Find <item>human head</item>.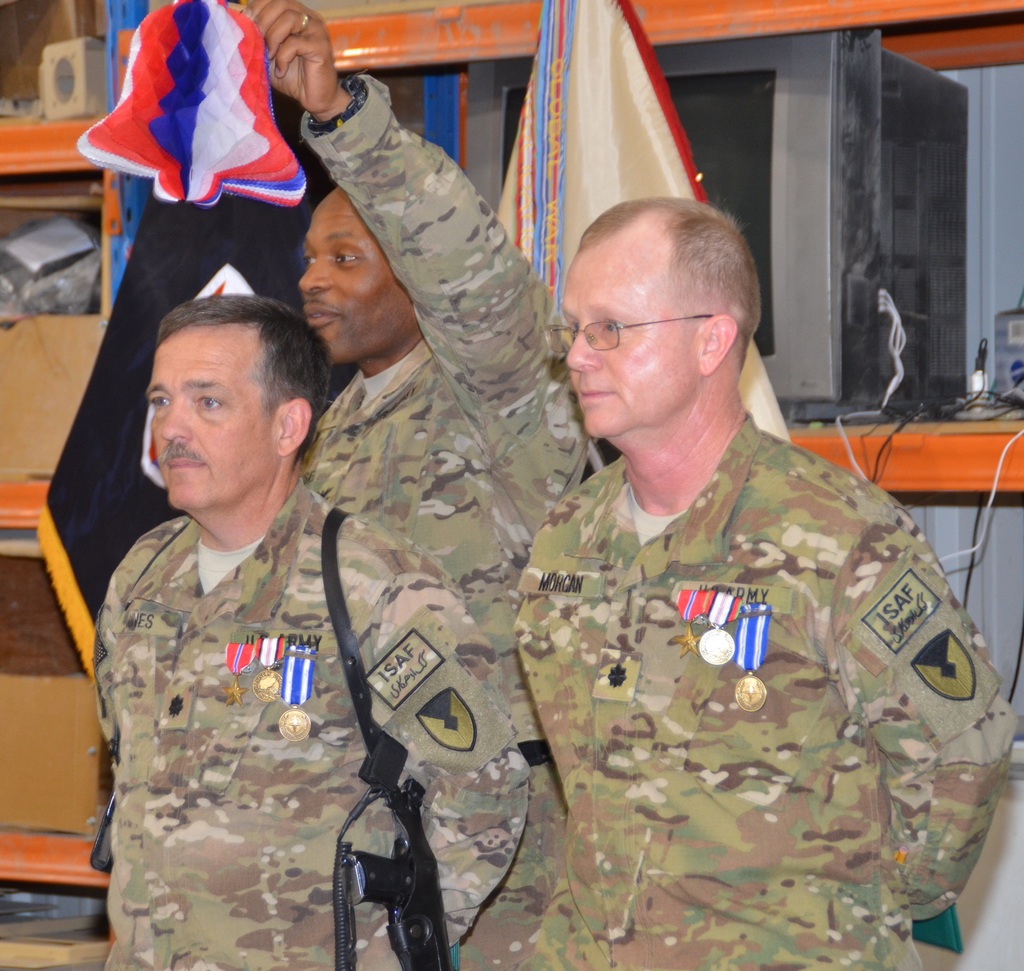
(left=138, top=271, right=305, bottom=498).
